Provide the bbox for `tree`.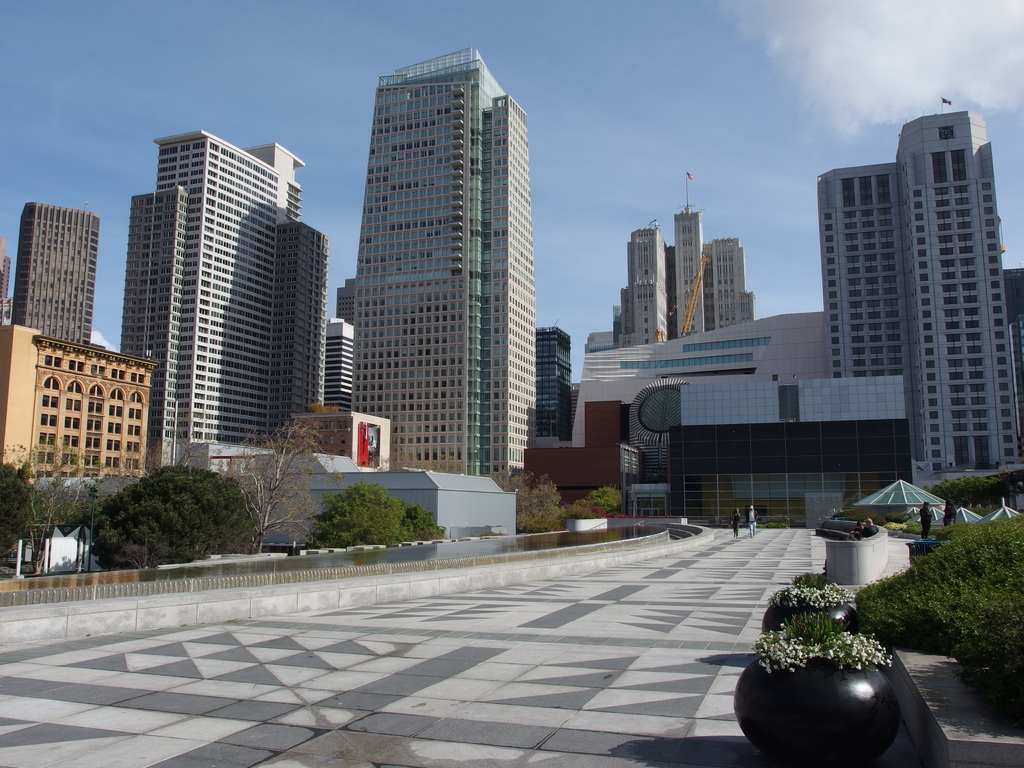
pyautogui.locateOnScreen(228, 416, 330, 555).
